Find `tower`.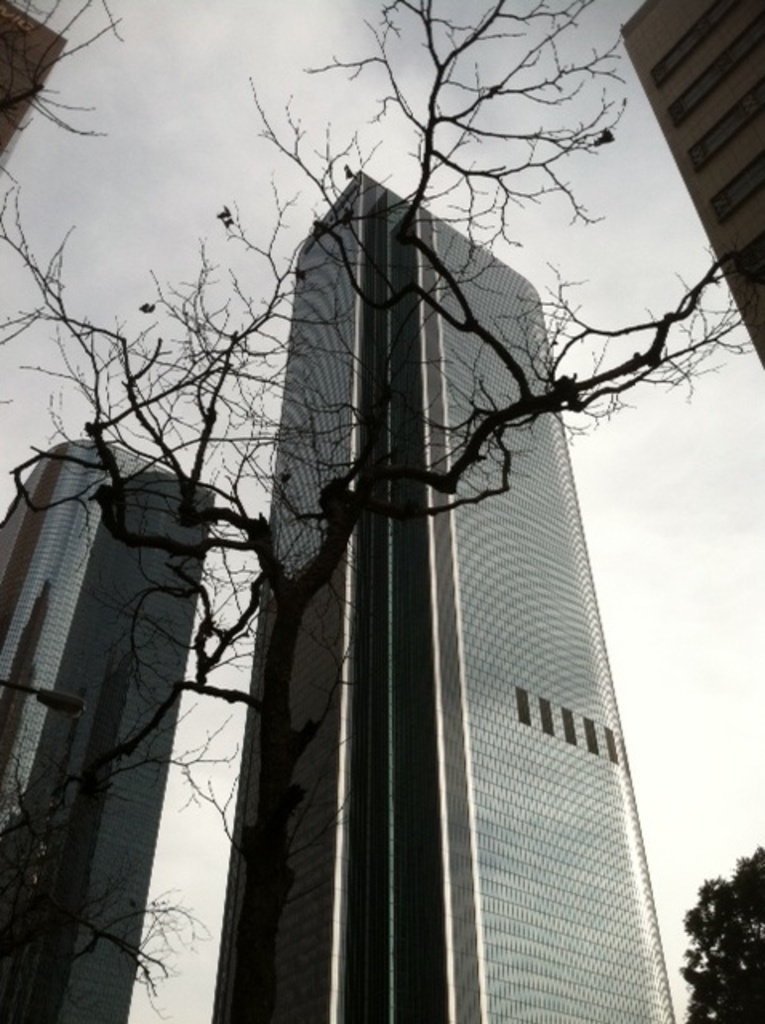
0/429/218/1022.
